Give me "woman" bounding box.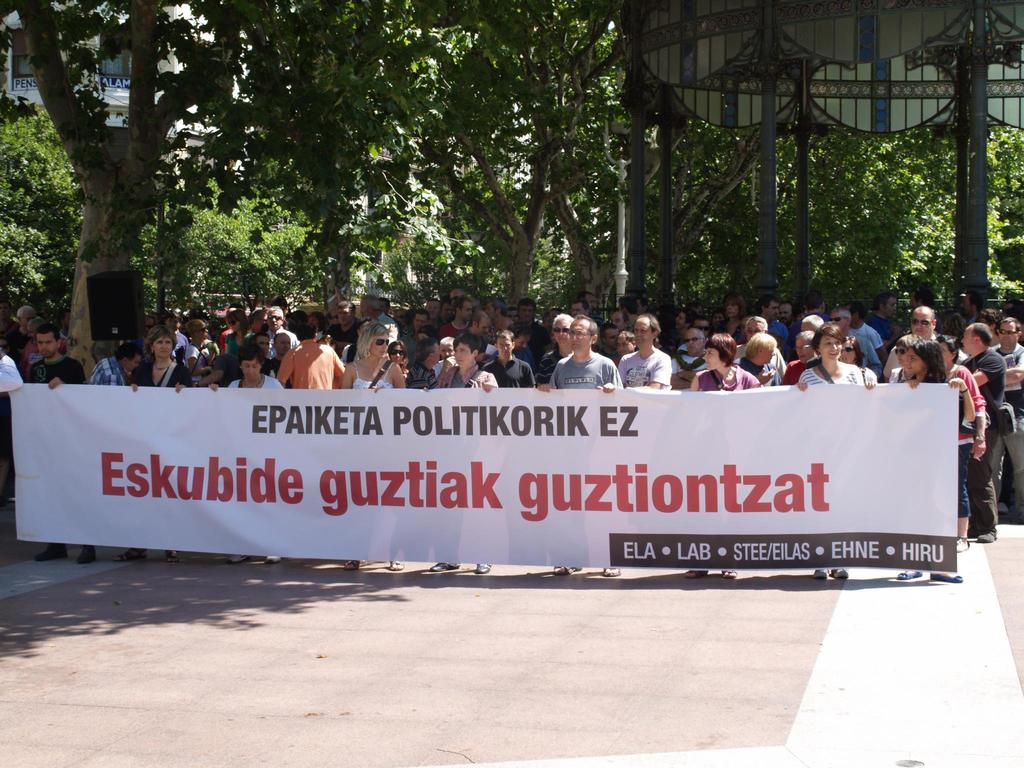
bbox=[942, 310, 967, 332].
